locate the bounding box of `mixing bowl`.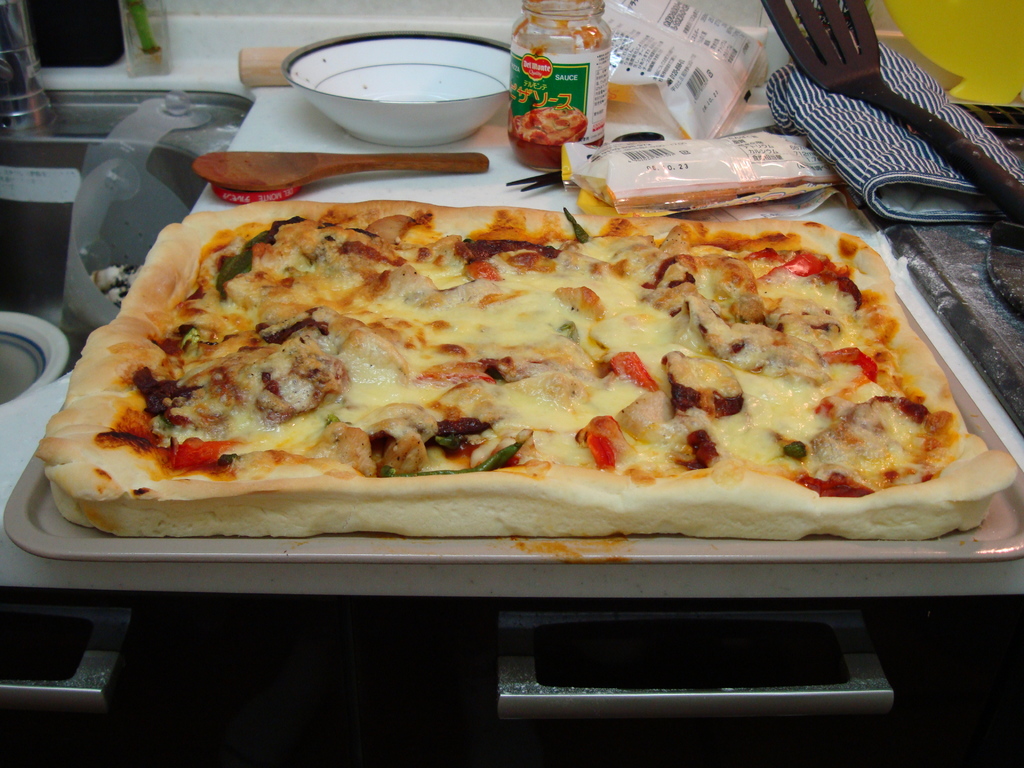
Bounding box: select_region(259, 40, 539, 147).
